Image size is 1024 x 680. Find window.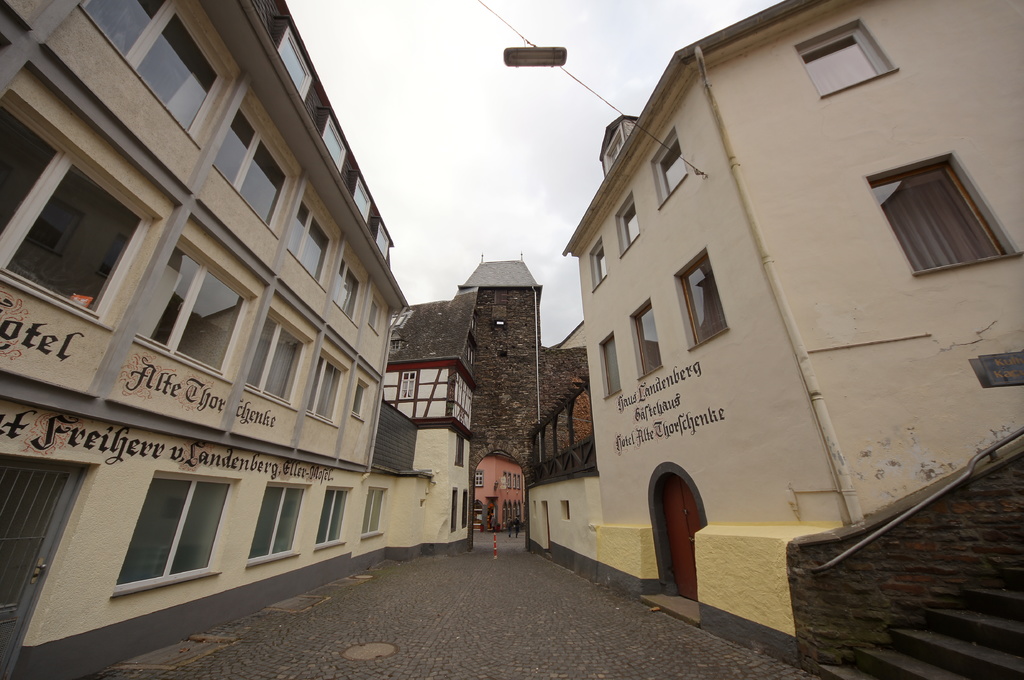
l=374, t=219, r=392, b=264.
